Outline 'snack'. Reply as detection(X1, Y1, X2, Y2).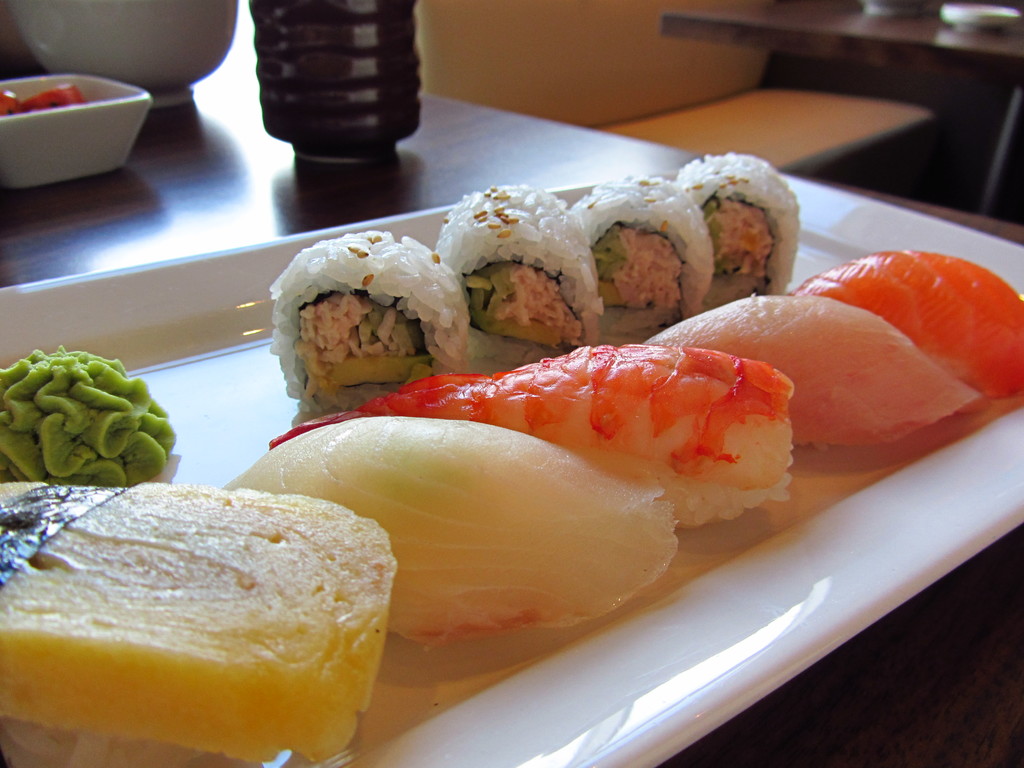
detection(262, 340, 812, 539).
